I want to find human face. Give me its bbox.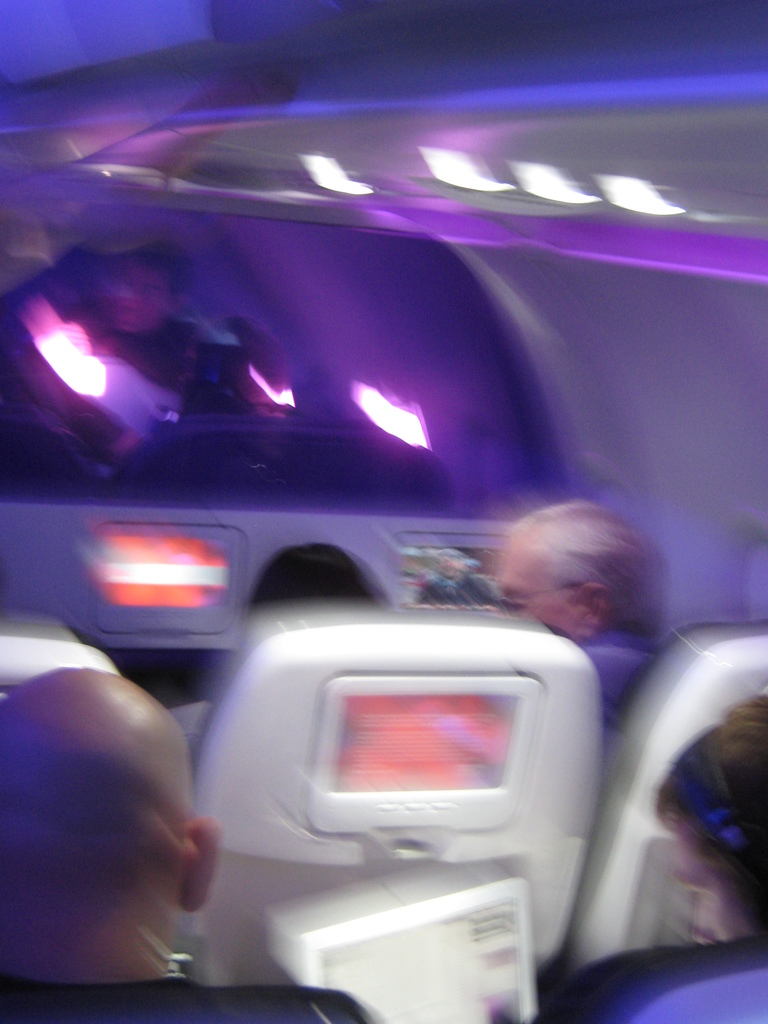
(489,524,594,633).
